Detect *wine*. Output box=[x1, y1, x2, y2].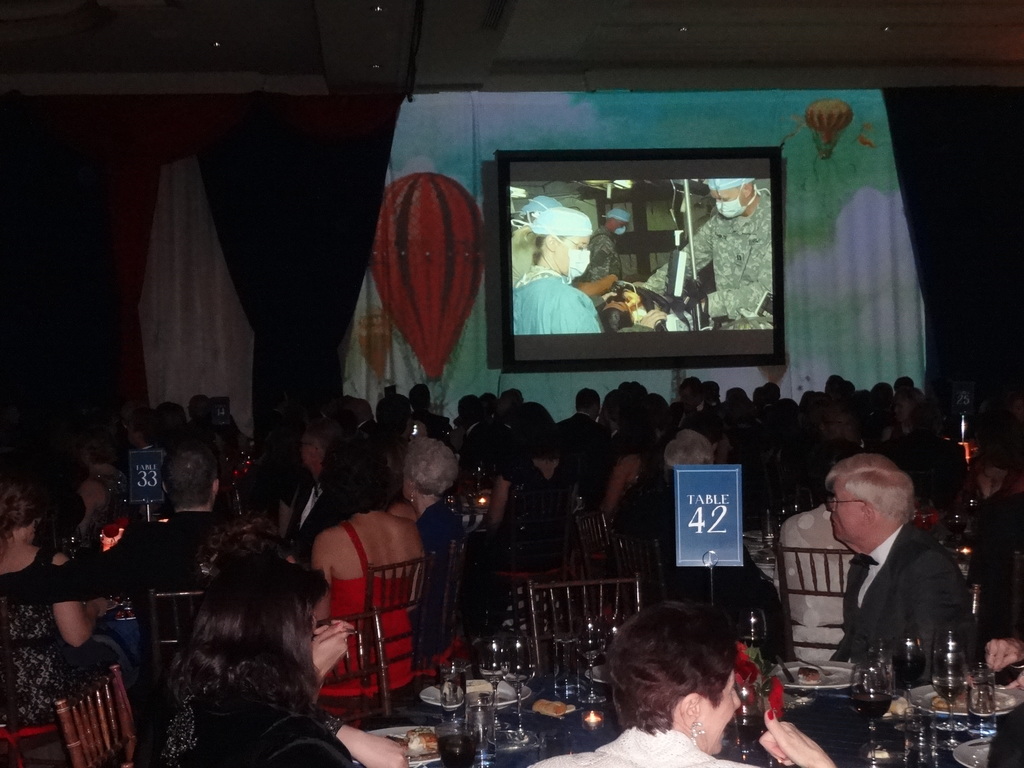
box=[849, 689, 888, 722].
